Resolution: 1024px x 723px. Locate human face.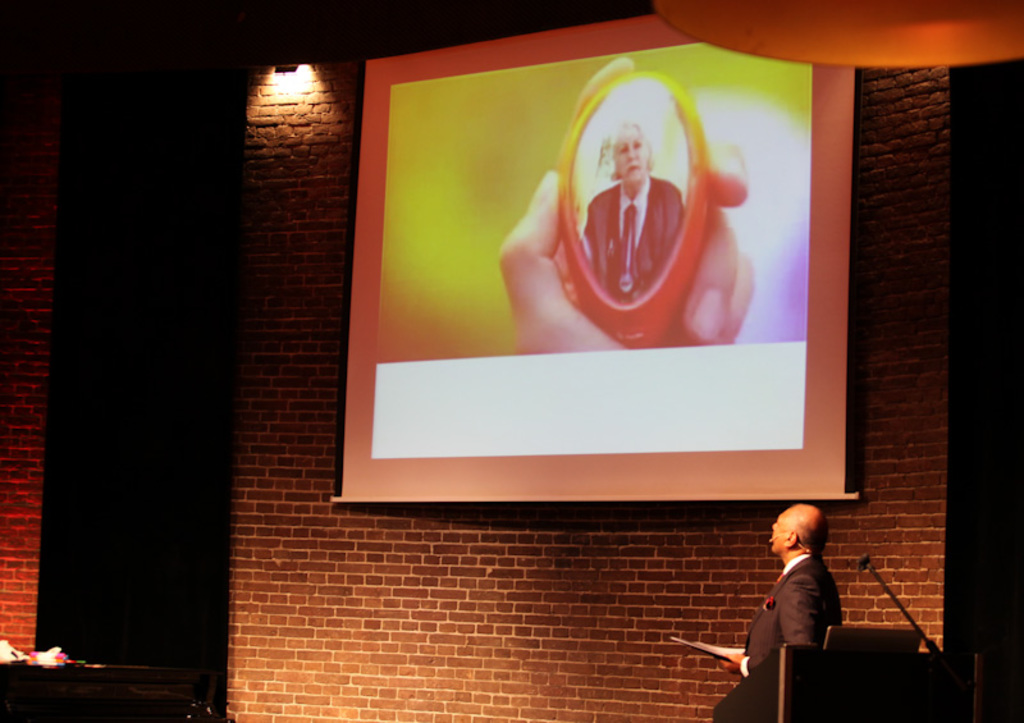
{"left": 620, "top": 128, "right": 643, "bottom": 180}.
